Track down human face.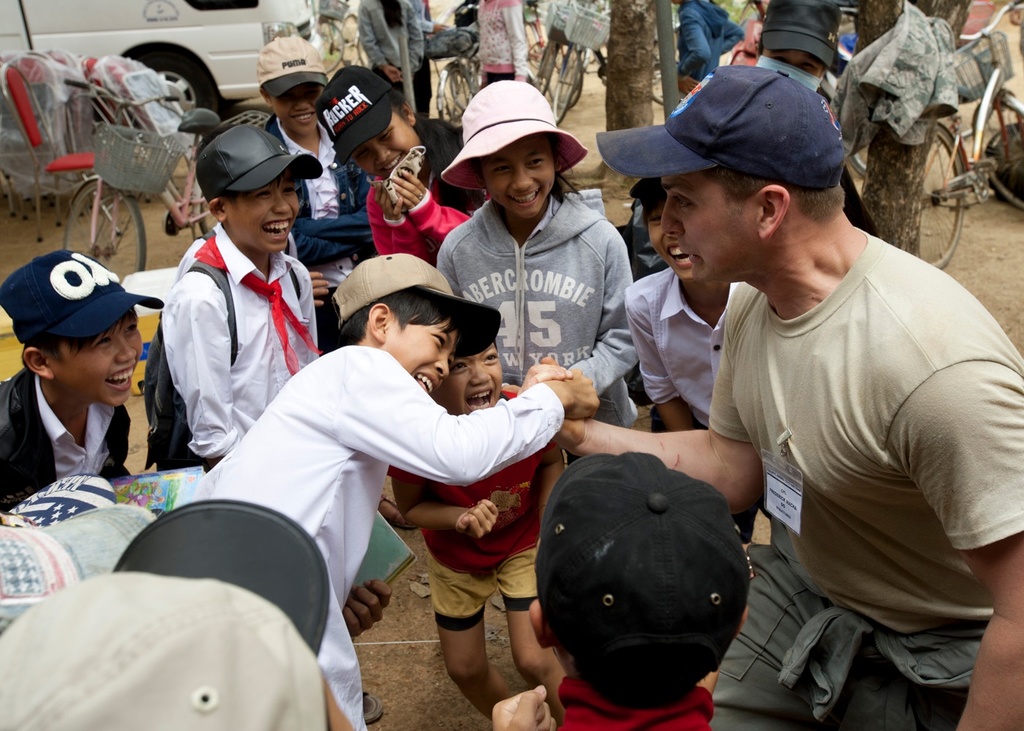
Tracked to (383,313,458,395).
